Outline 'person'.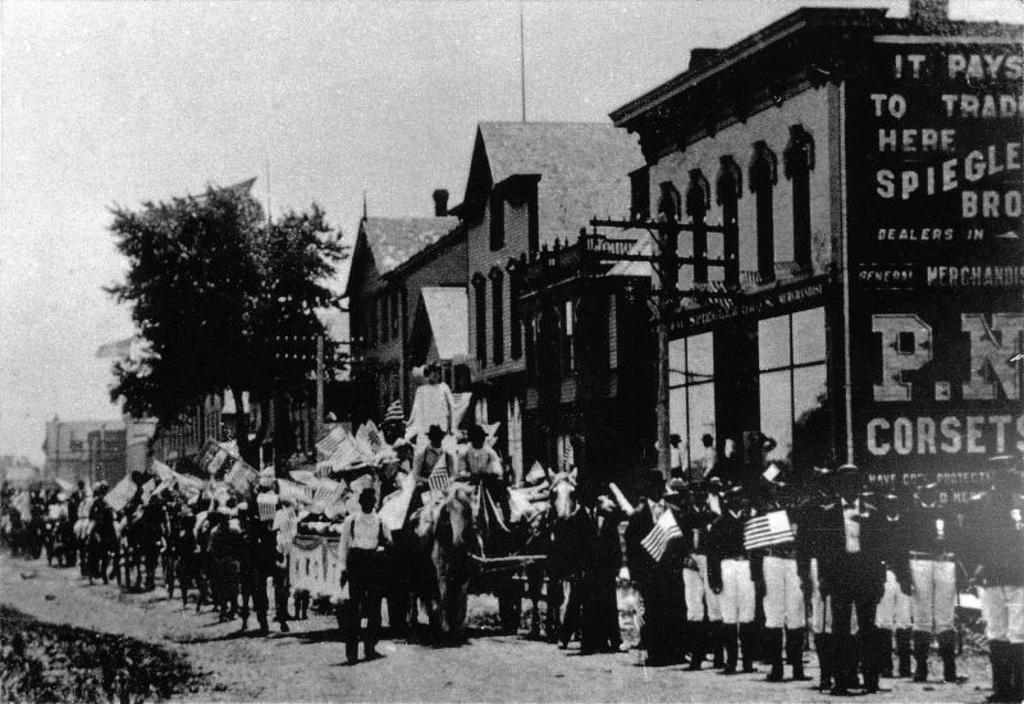
Outline: select_region(960, 453, 1023, 700).
